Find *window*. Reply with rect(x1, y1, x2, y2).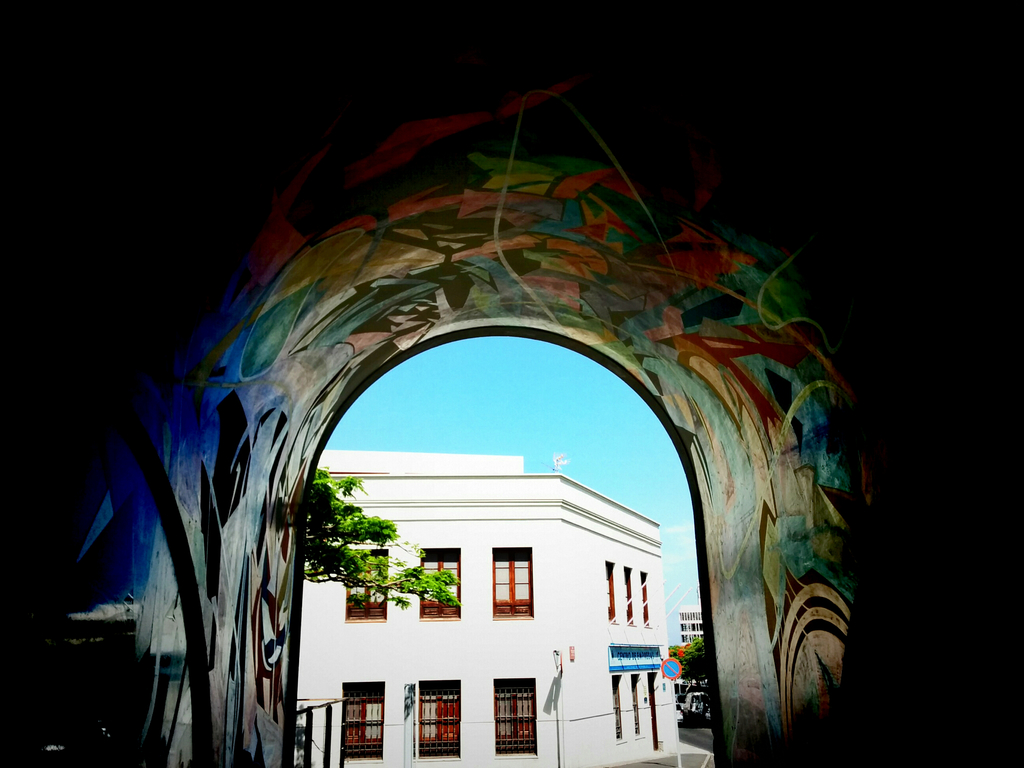
rect(348, 550, 388, 623).
